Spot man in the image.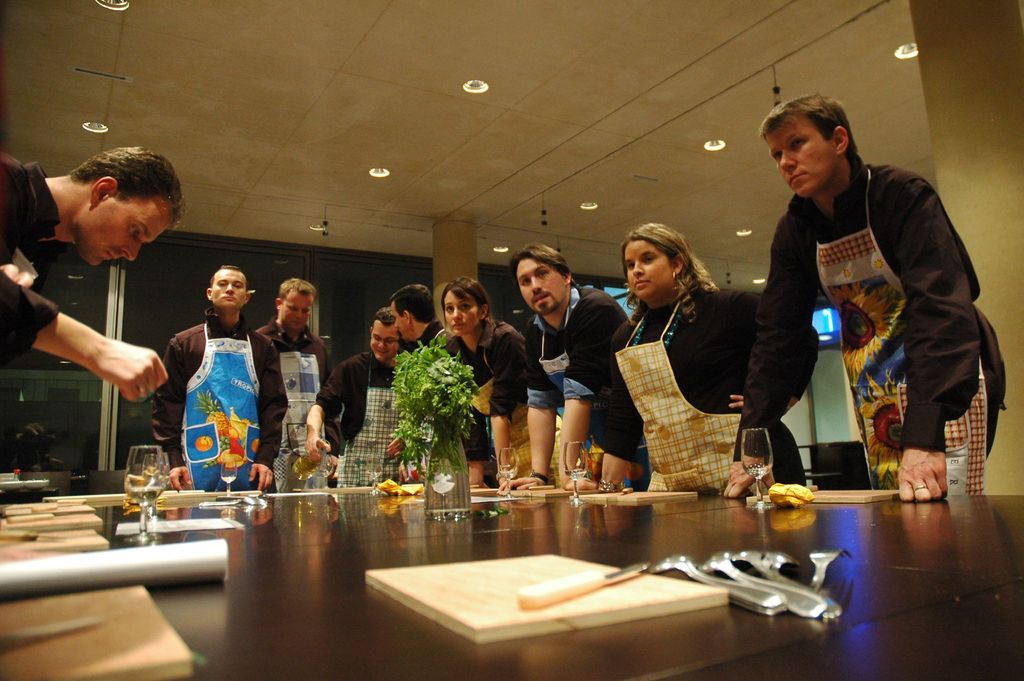
man found at [505,236,650,487].
